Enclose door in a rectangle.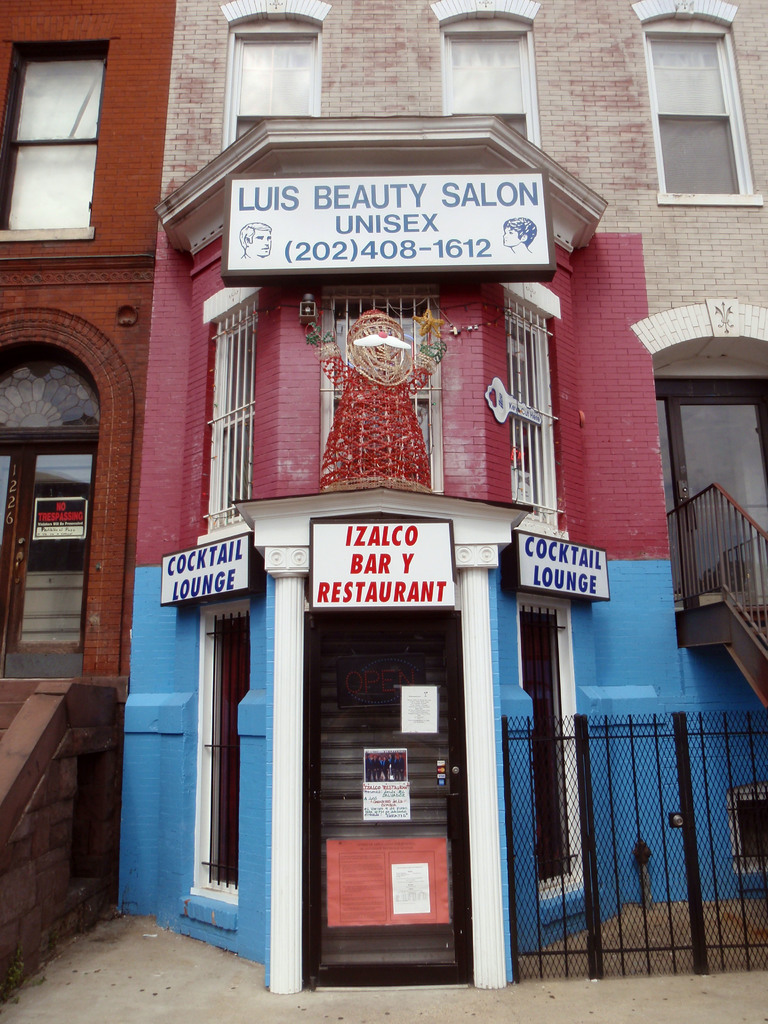
box=[283, 538, 495, 975].
